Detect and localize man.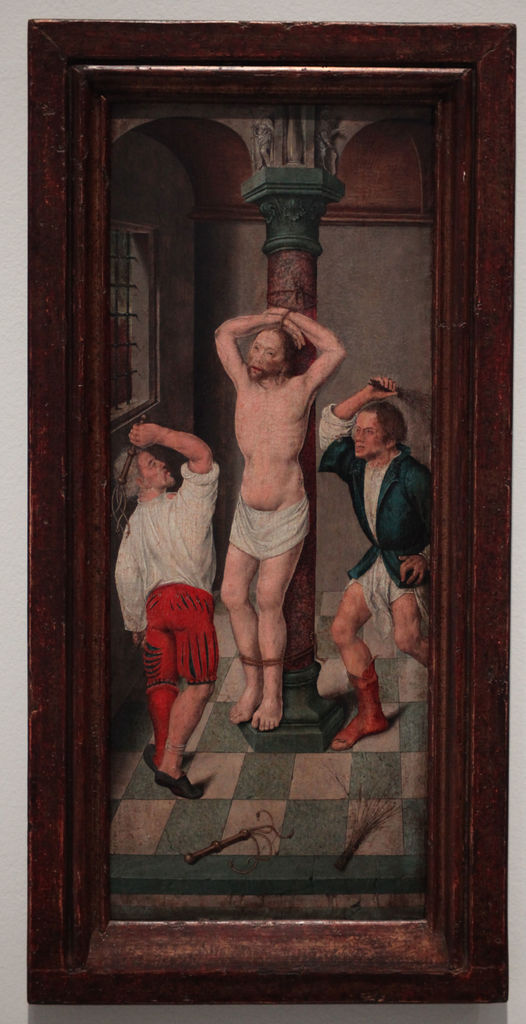
Localized at x1=313 y1=380 x2=445 y2=748.
